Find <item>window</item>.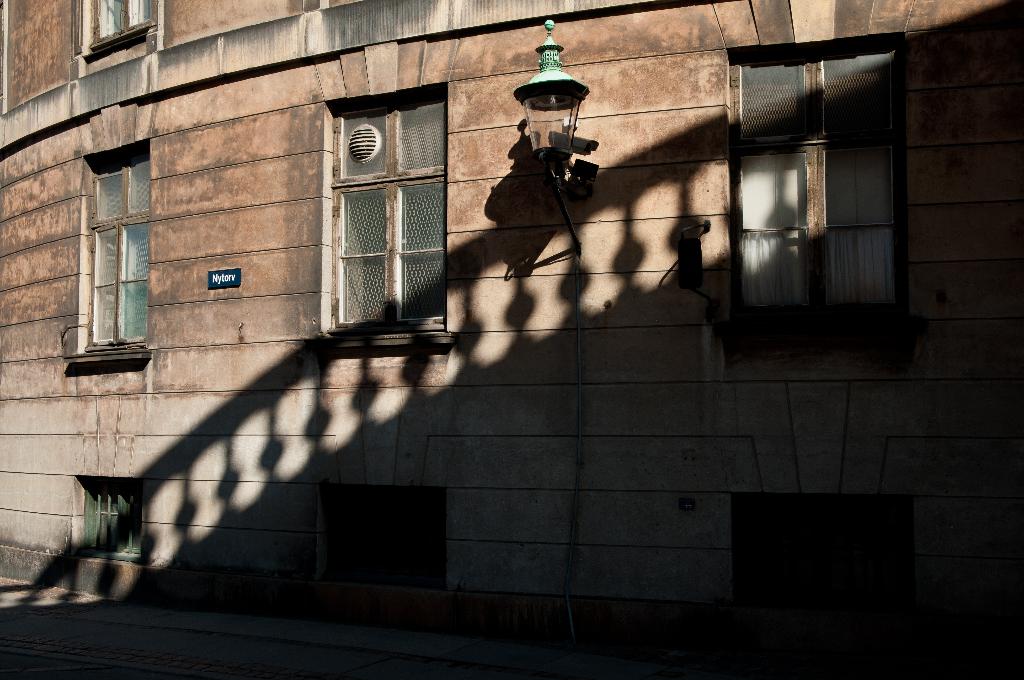
region(731, 497, 918, 613).
